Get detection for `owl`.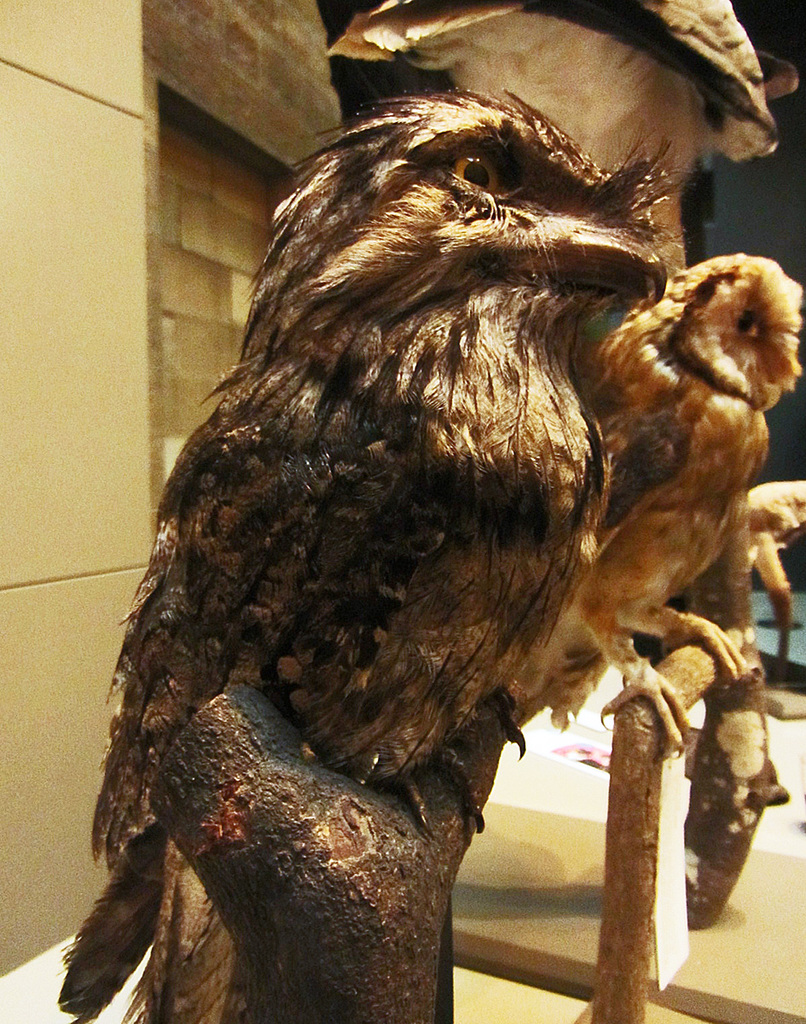
Detection: box(549, 237, 797, 782).
